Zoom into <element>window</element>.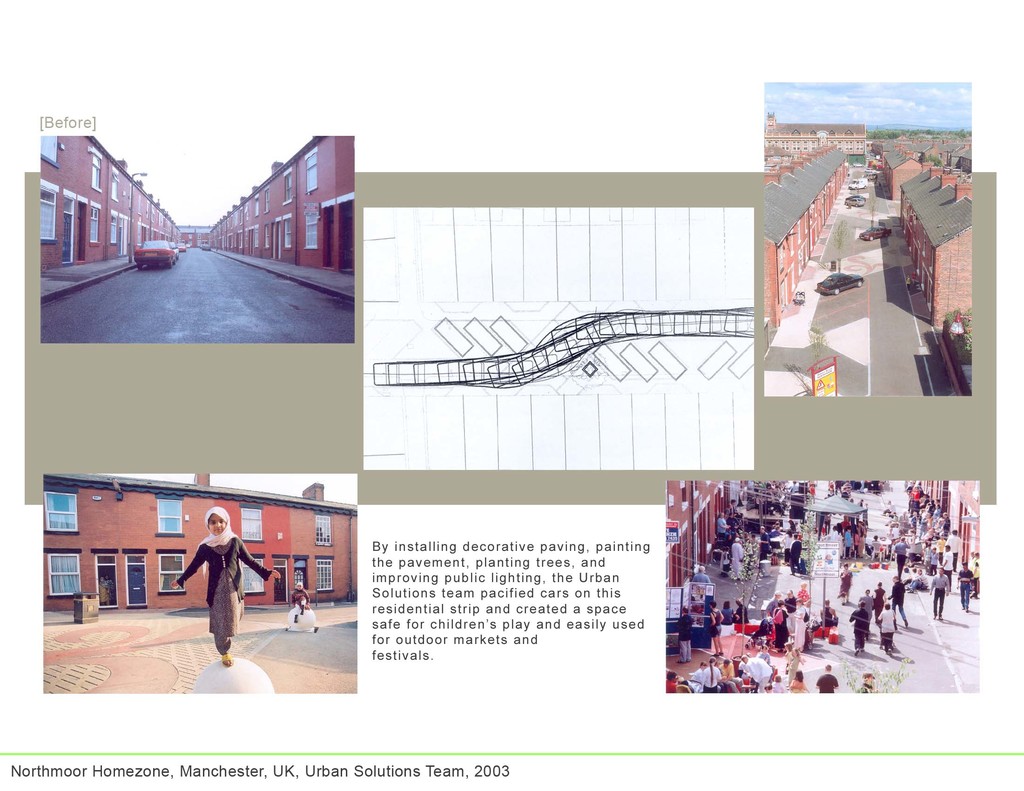
Zoom target: <bbox>318, 513, 333, 543</bbox>.
